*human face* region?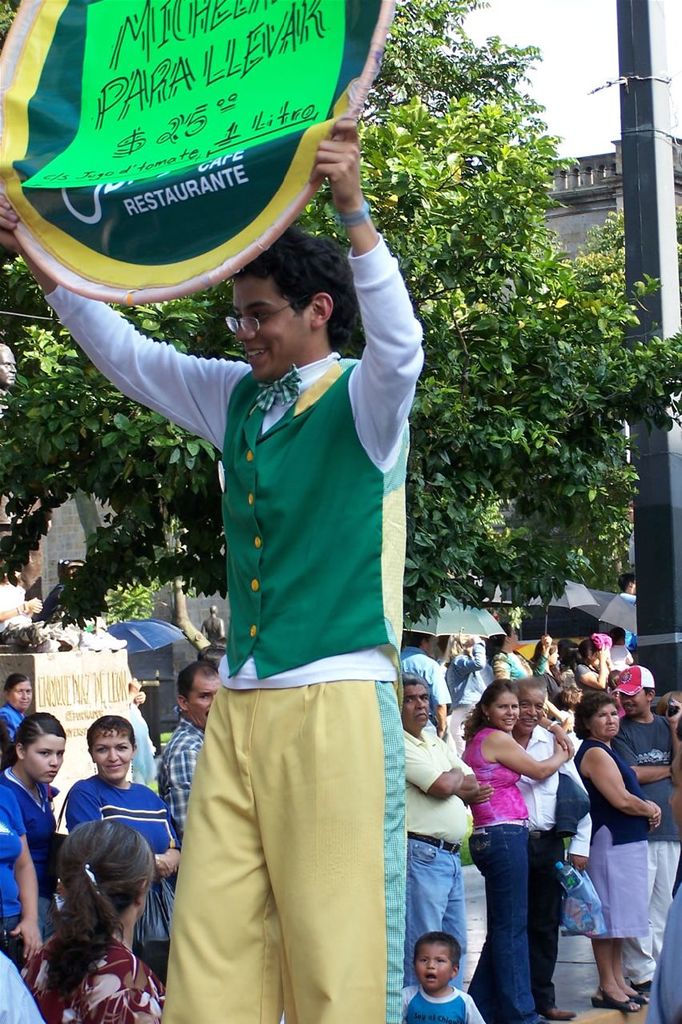
bbox=[415, 942, 454, 993]
